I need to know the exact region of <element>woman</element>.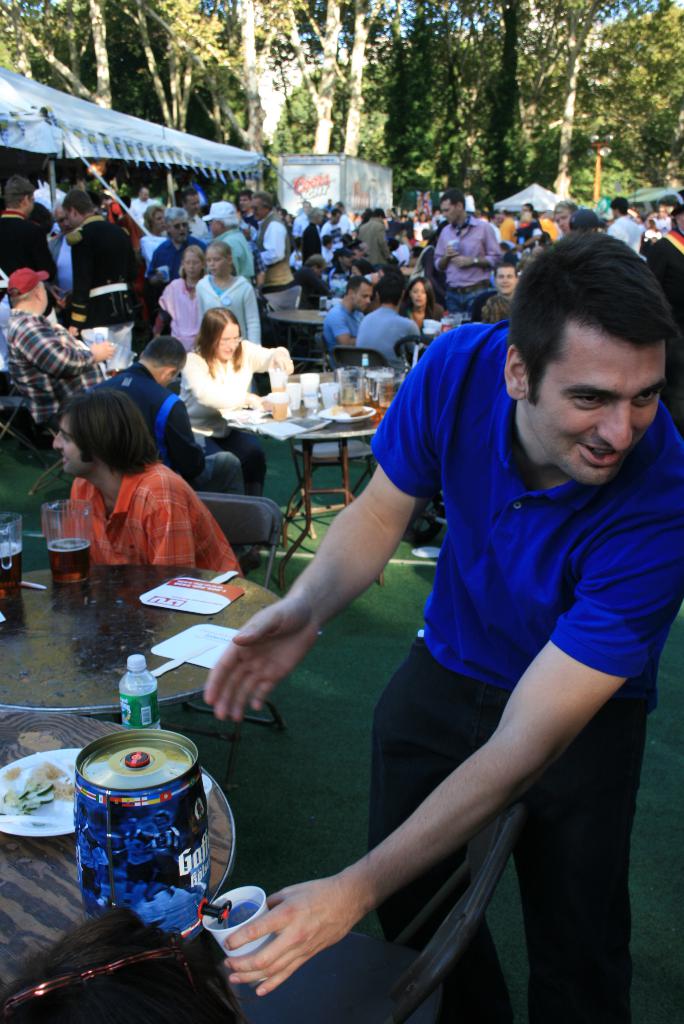
Region: box=[401, 278, 448, 330].
